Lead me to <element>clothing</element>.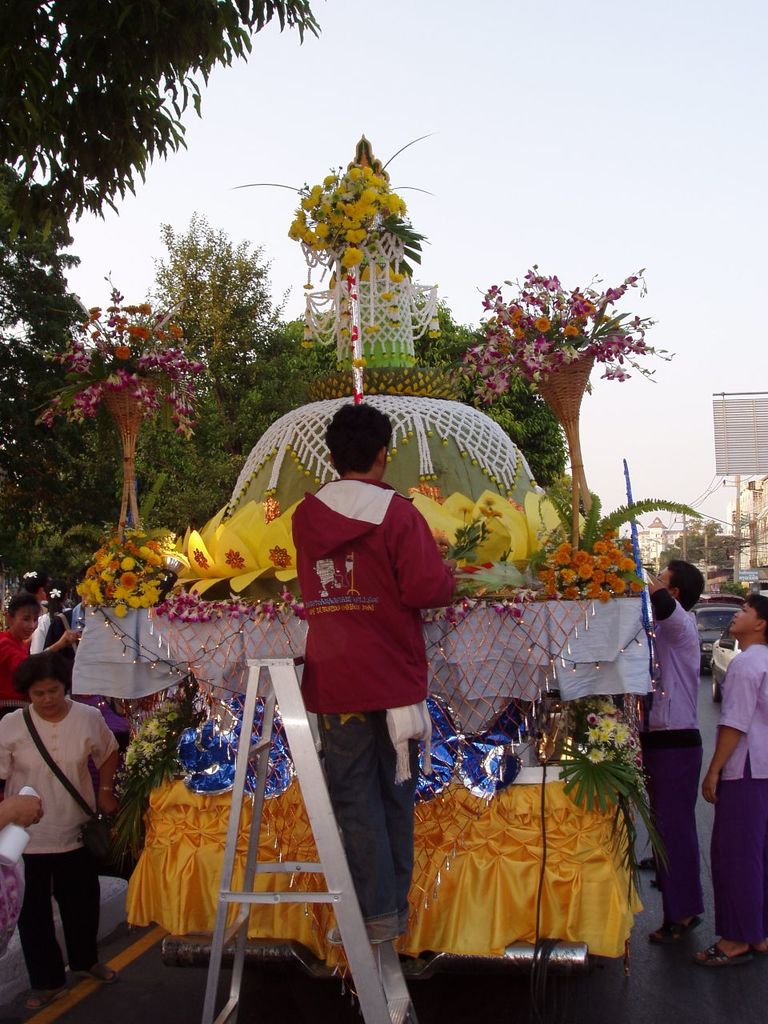
Lead to 26:610:66:654.
